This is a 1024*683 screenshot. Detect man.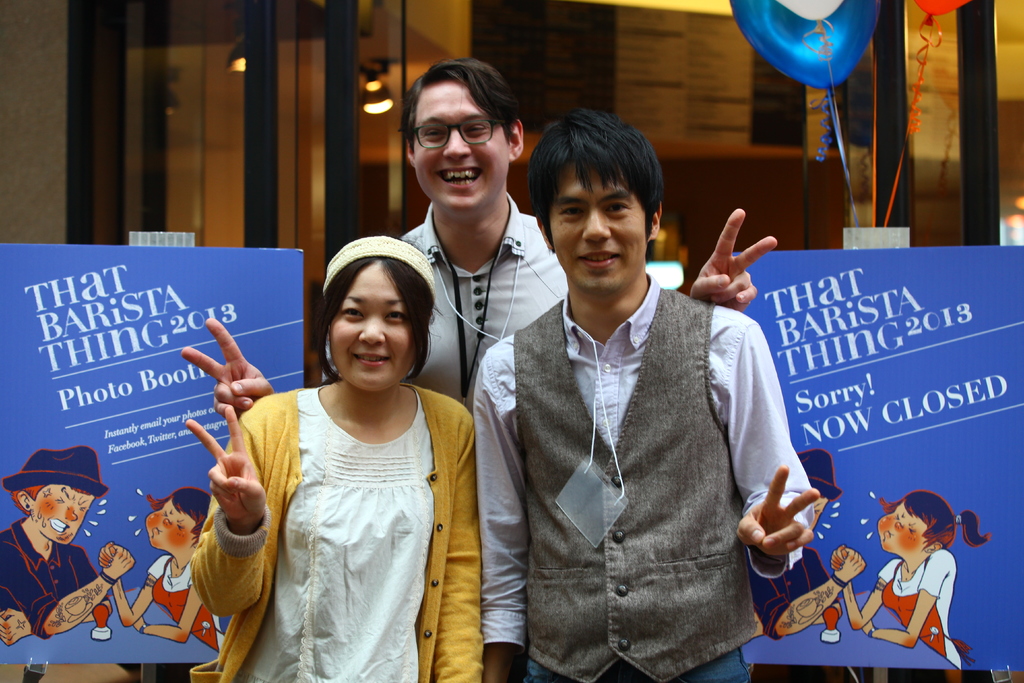
crop(487, 118, 820, 682).
